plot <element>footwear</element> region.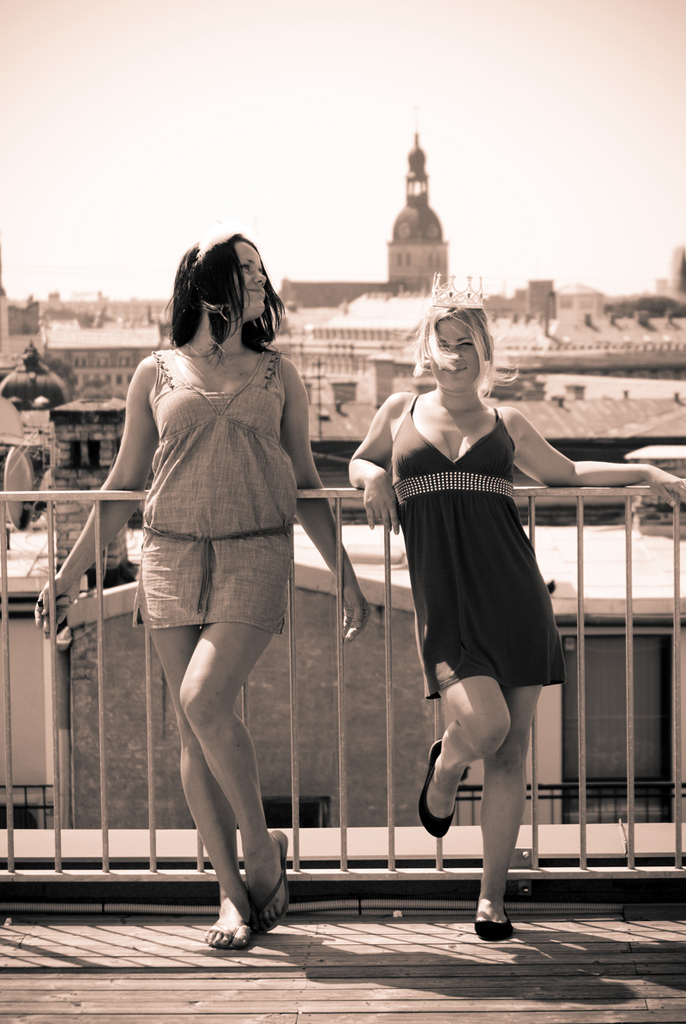
Plotted at BBox(419, 739, 457, 836).
